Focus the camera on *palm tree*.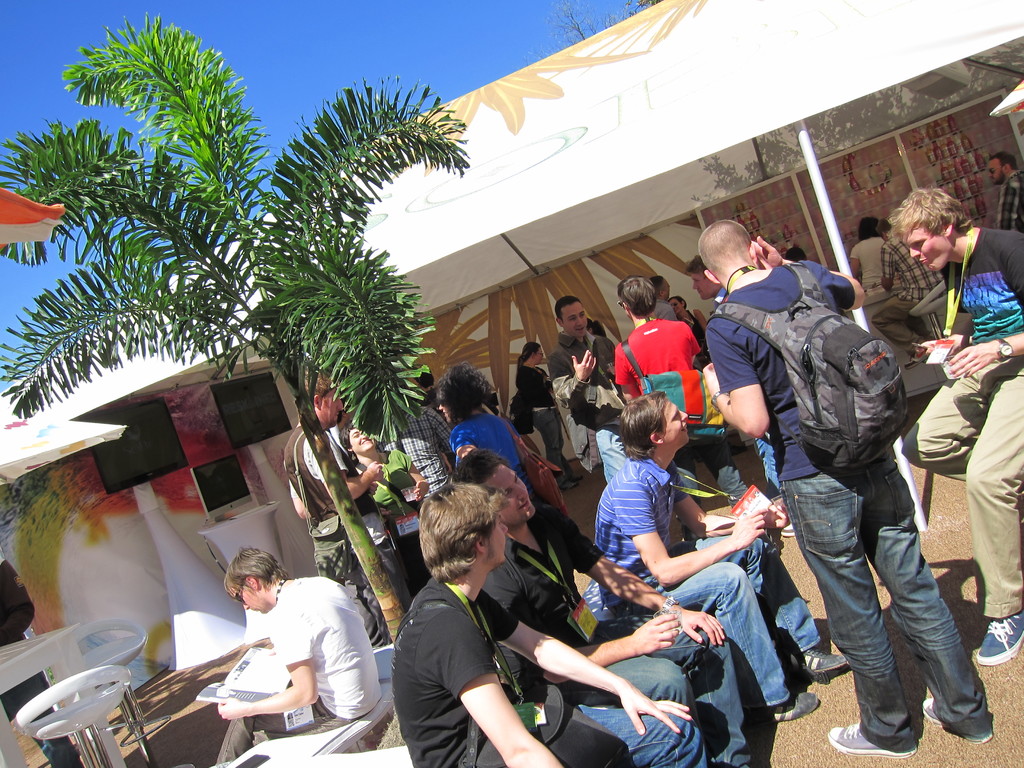
Focus region: 36:59:301:470.
